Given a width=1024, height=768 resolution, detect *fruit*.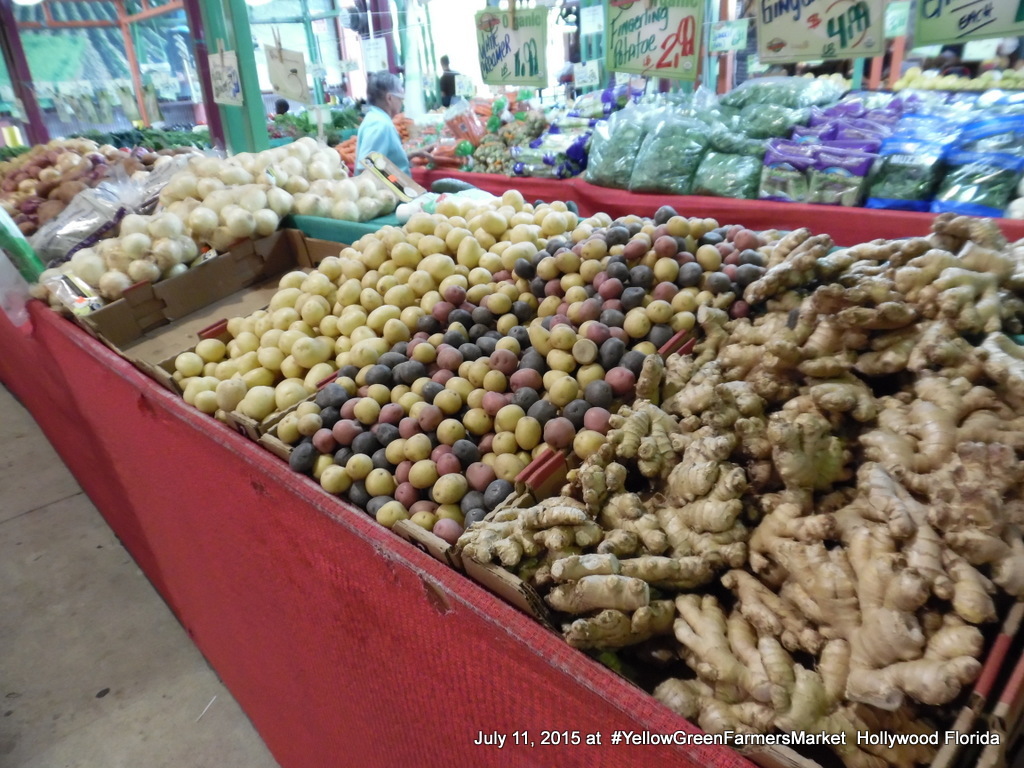
locate(434, 469, 470, 503).
